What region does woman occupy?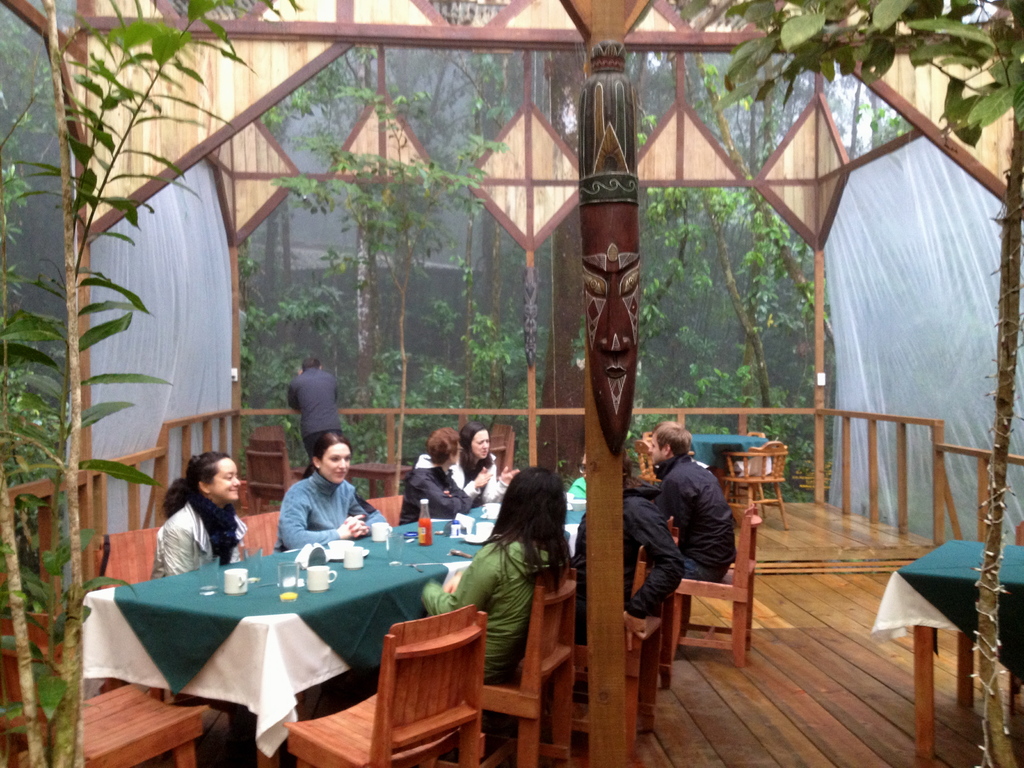
424:468:569:676.
